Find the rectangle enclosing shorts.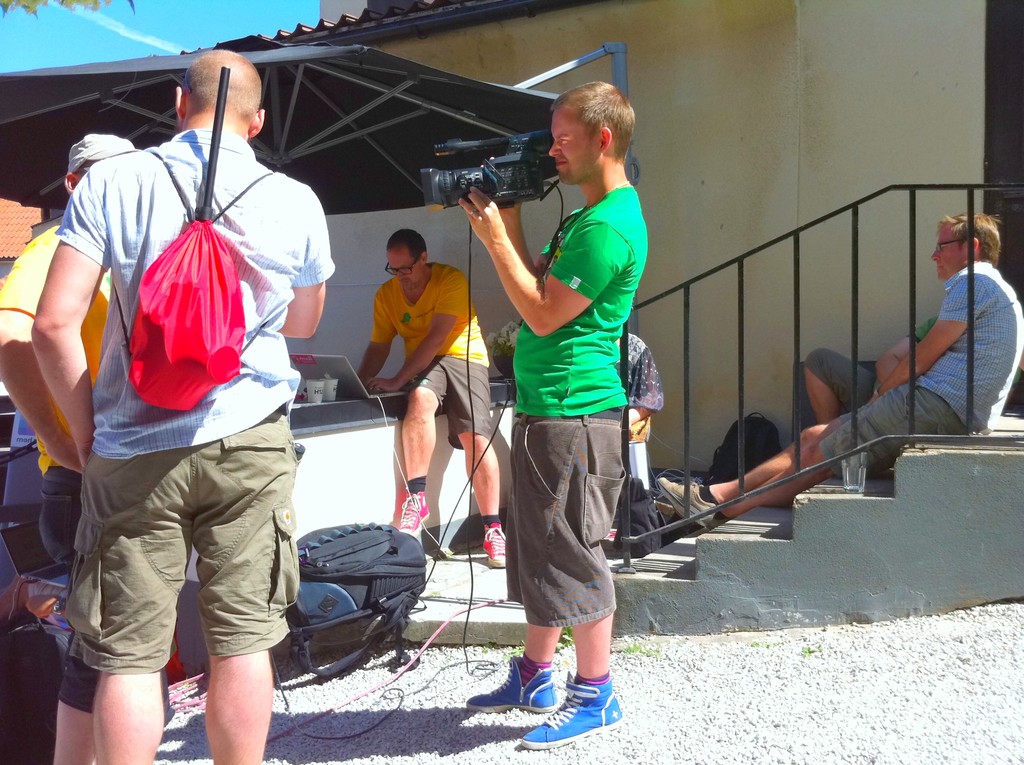
<box>36,463,99,717</box>.
